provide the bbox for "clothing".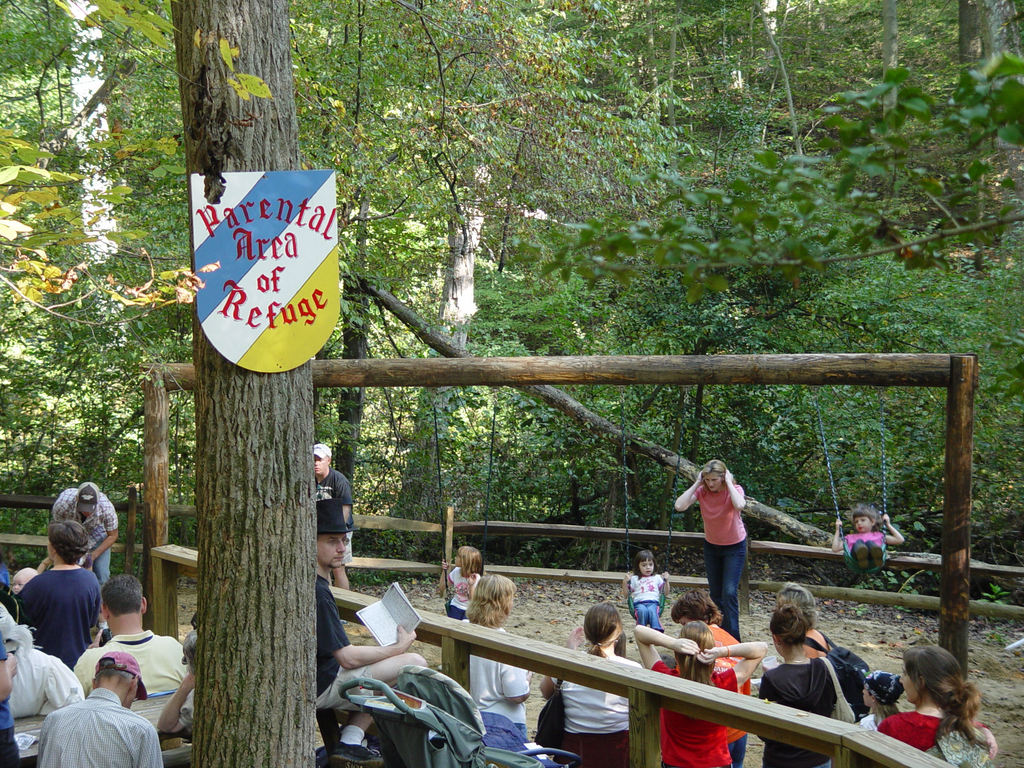
bbox=(797, 626, 831, 662).
